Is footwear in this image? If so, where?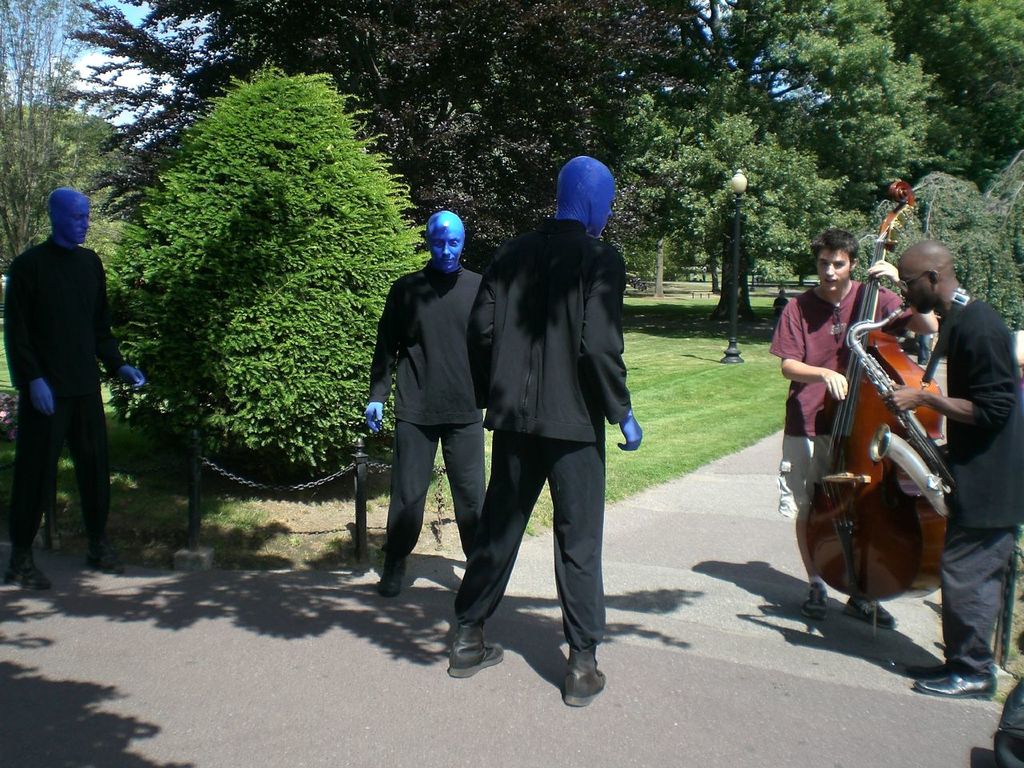
Yes, at bbox(0, 539, 50, 593).
